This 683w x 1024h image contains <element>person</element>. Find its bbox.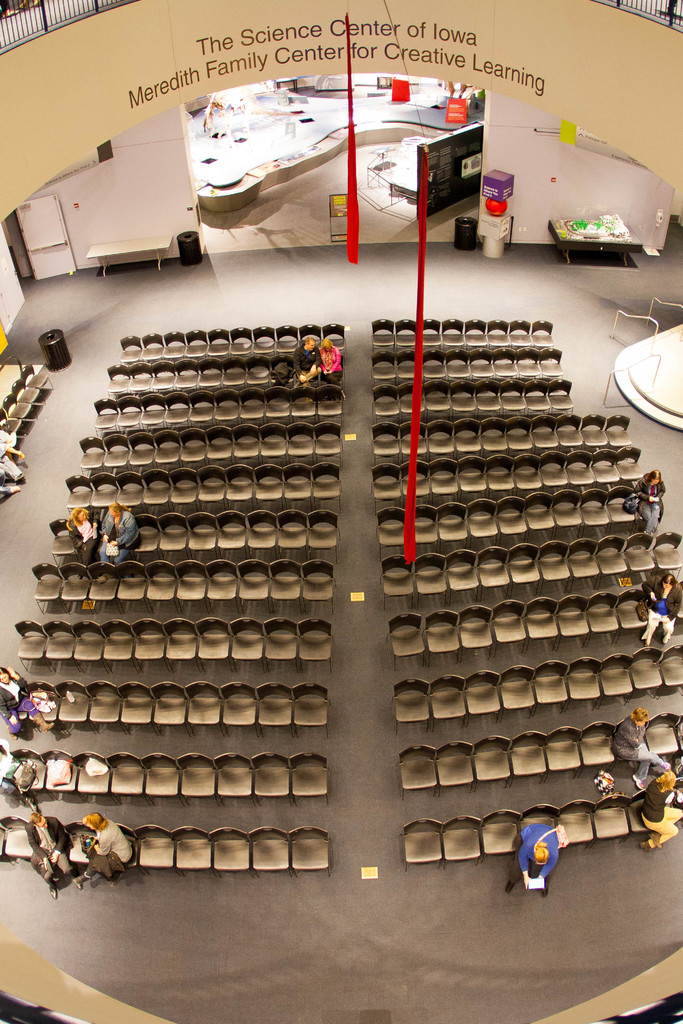
bbox=(643, 767, 682, 853).
